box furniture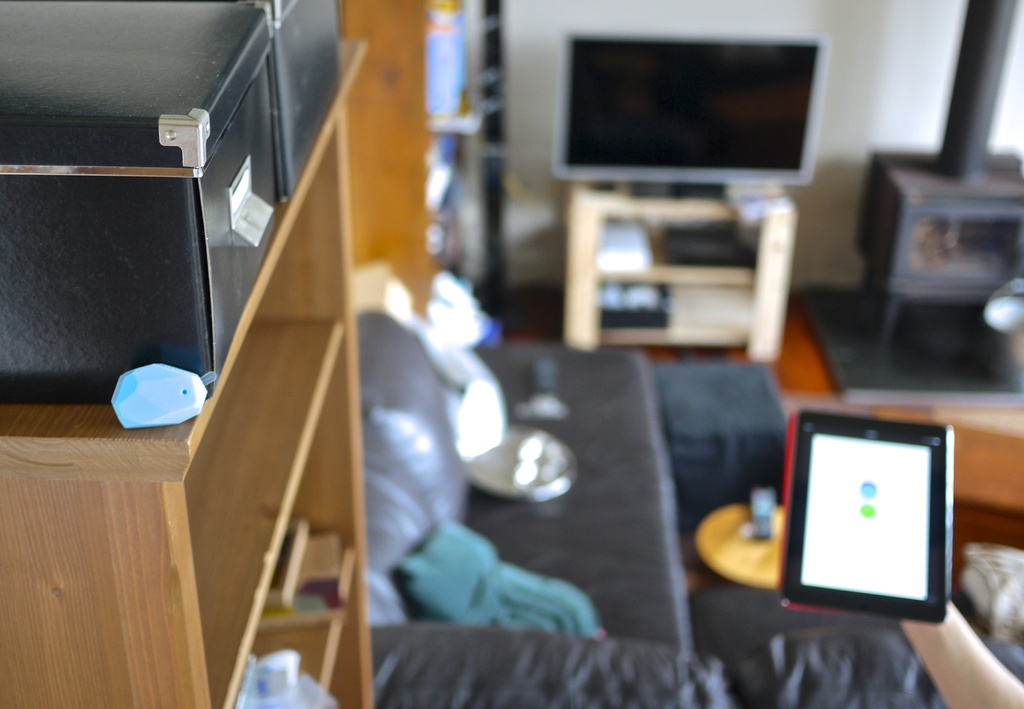
<box>696,504,786,585</box>
